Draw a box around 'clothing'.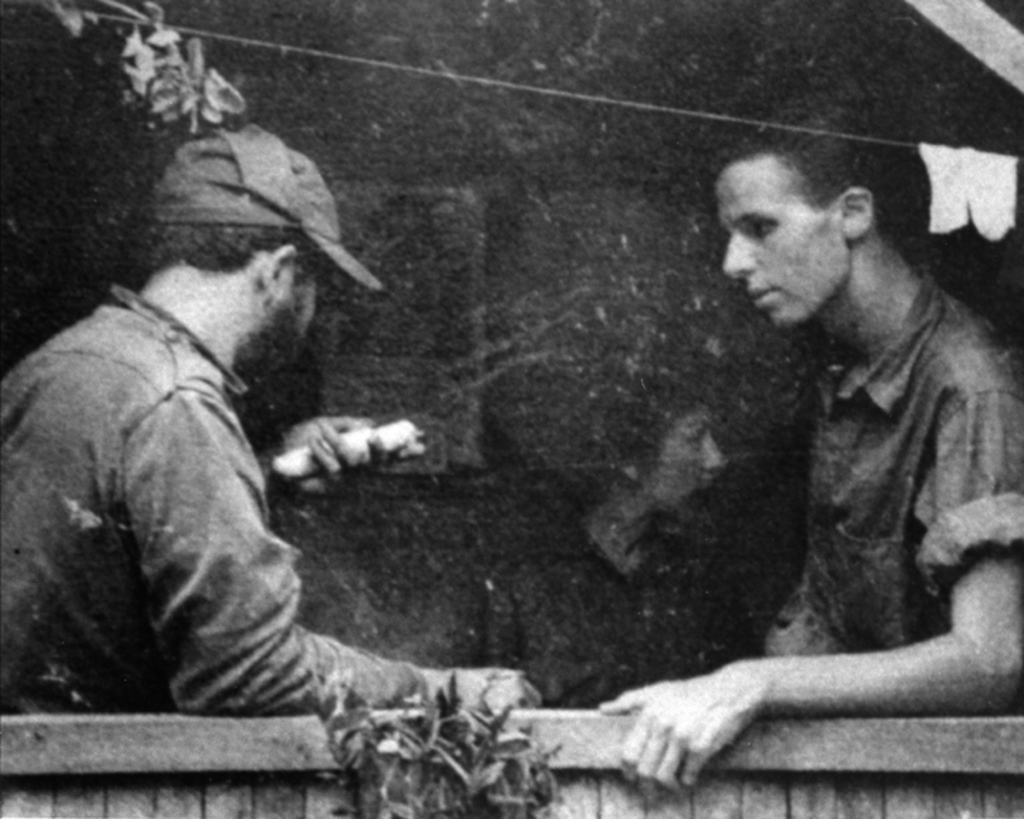
(left=476, top=513, right=779, bottom=702).
